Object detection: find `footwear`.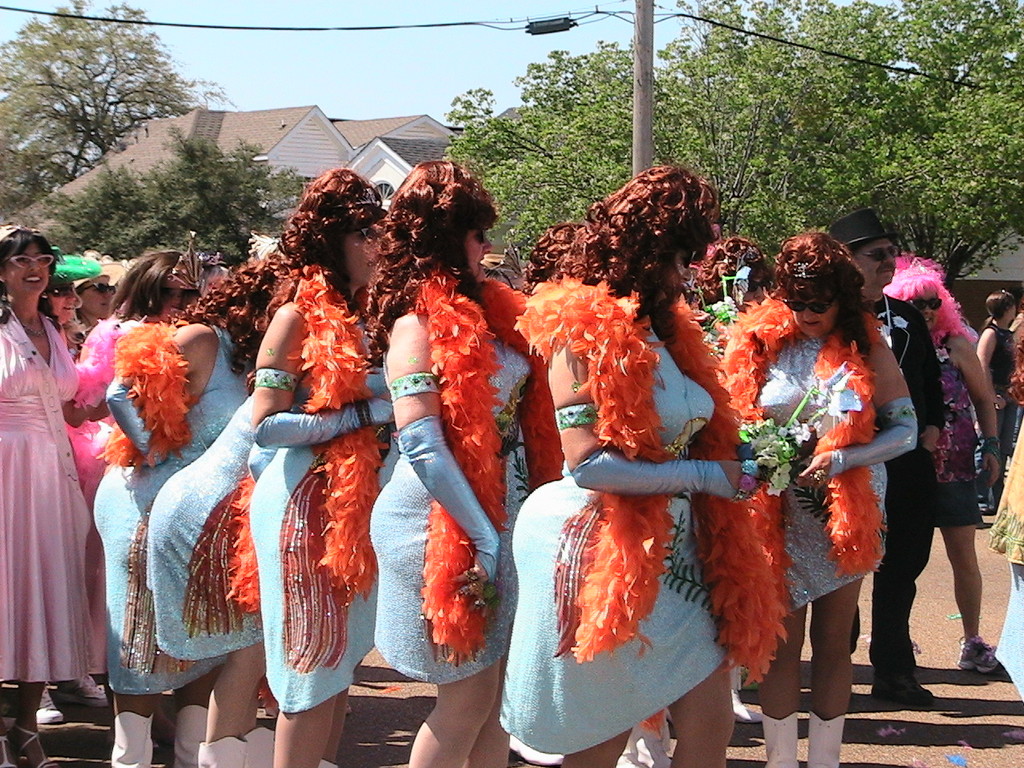
<bbox>173, 702, 207, 767</bbox>.
